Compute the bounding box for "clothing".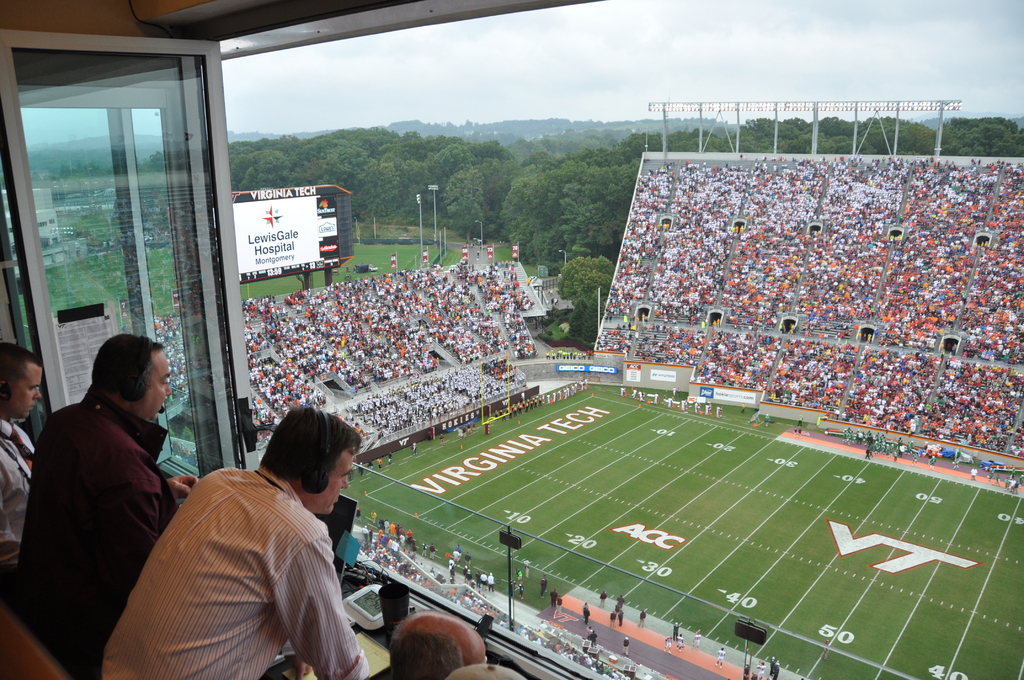
locate(661, 640, 672, 649).
